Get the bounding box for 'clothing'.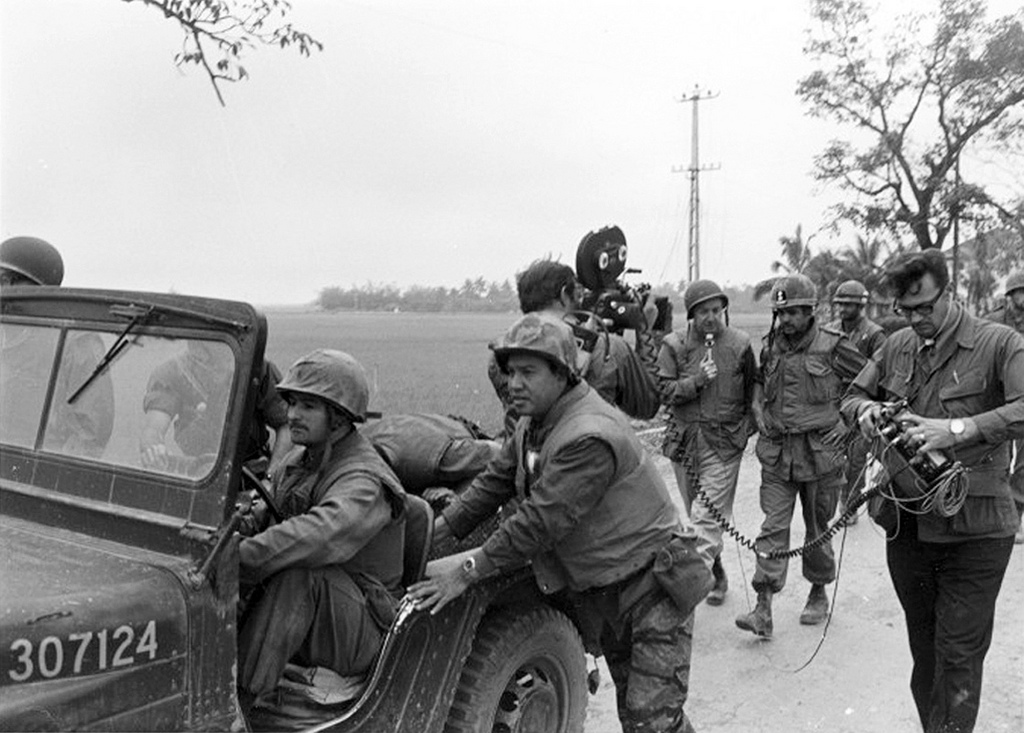
bbox=(828, 321, 889, 347).
